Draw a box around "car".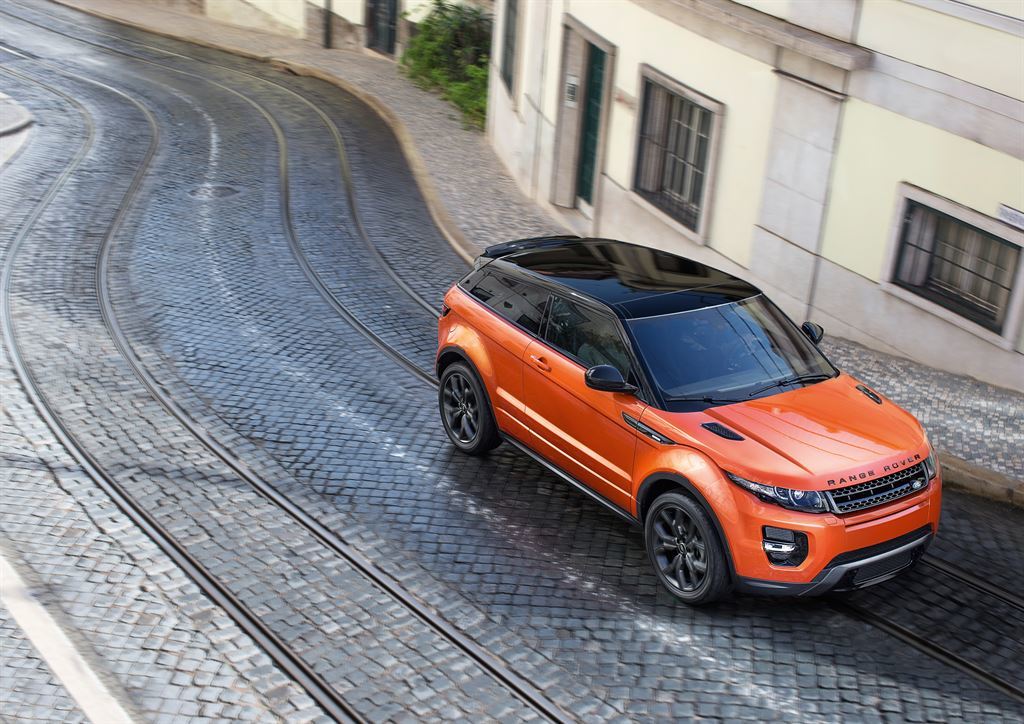
434,234,941,610.
